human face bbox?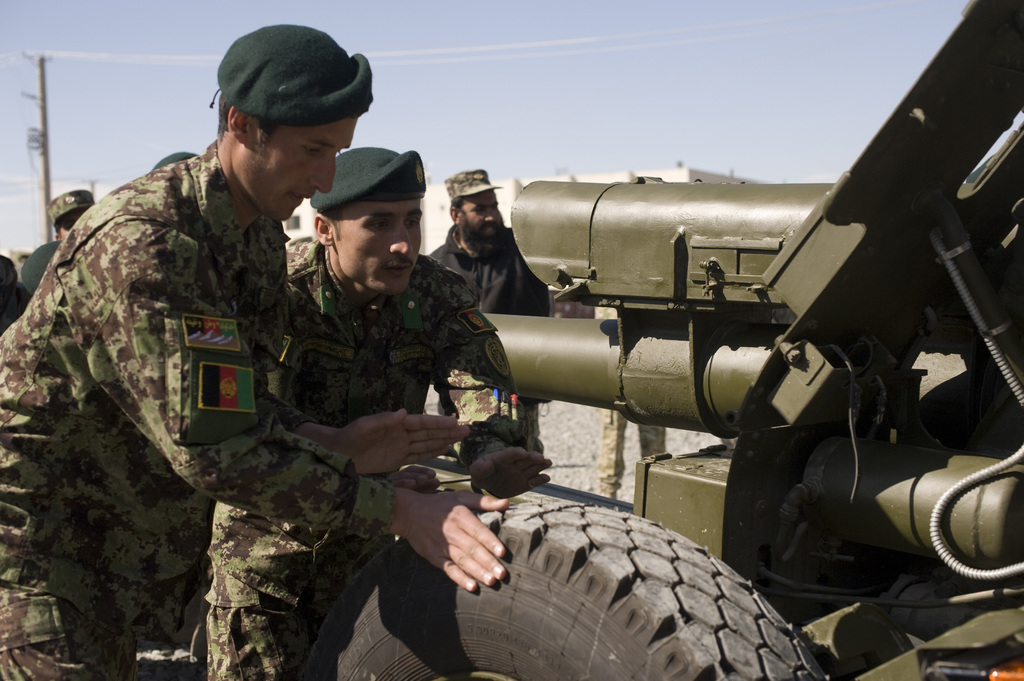
pyautogui.locateOnScreen(460, 191, 503, 236)
